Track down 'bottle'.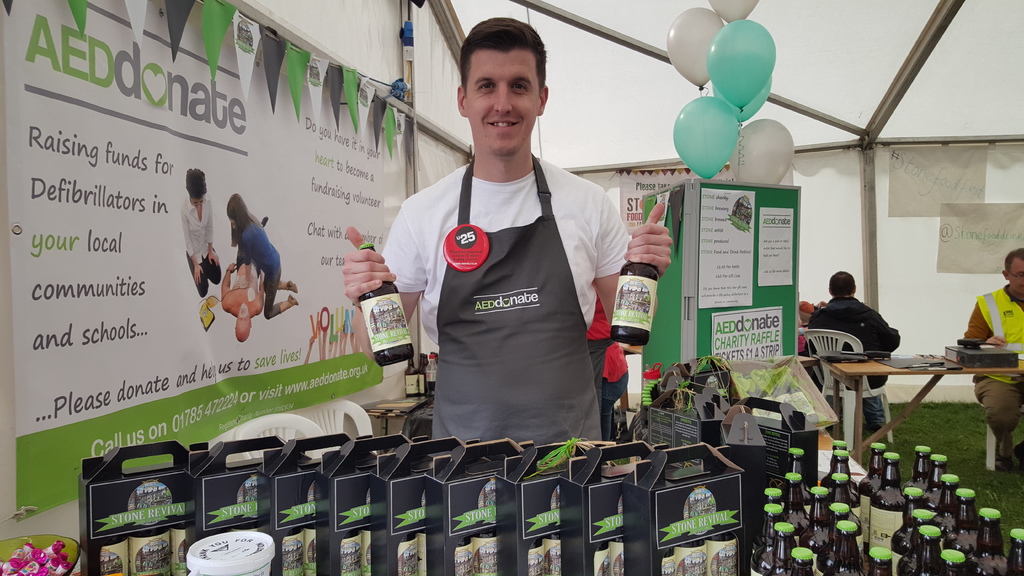
Tracked to (785, 445, 812, 511).
